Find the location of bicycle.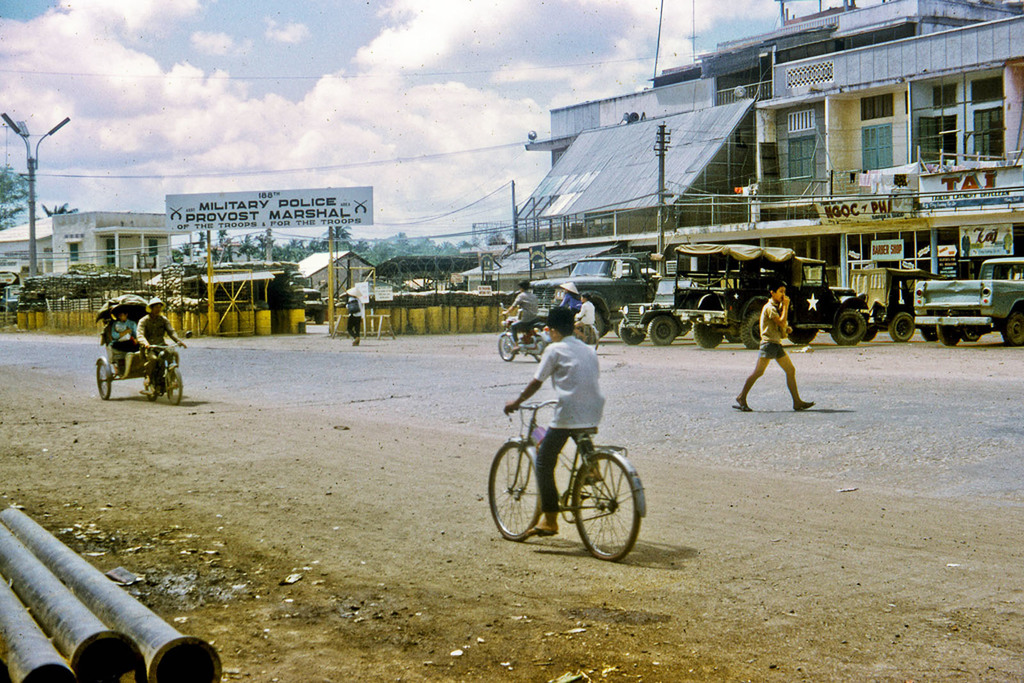
Location: <bbox>481, 387, 650, 563</bbox>.
